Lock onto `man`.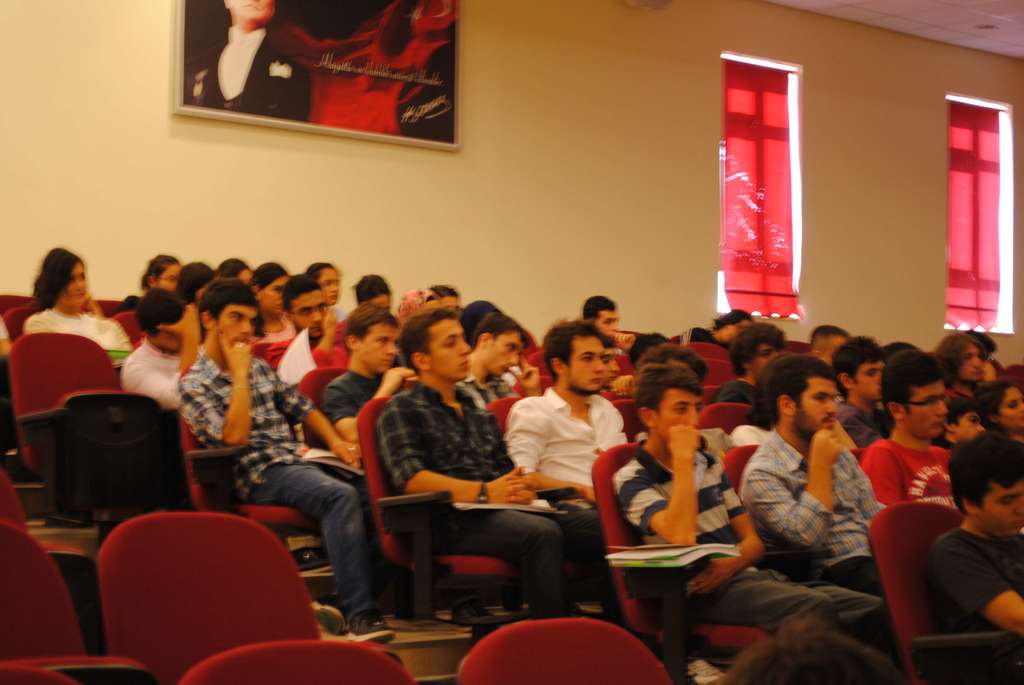
Locked: <region>607, 363, 893, 651</region>.
